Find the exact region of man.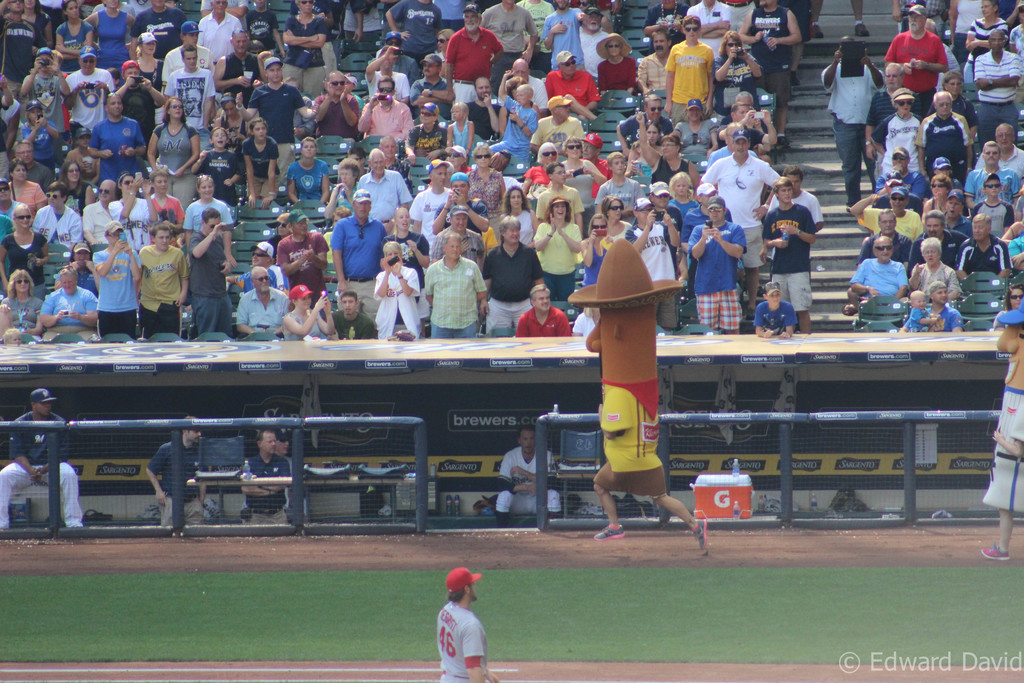
Exact region: select_region(188, 208, 232, 340).
